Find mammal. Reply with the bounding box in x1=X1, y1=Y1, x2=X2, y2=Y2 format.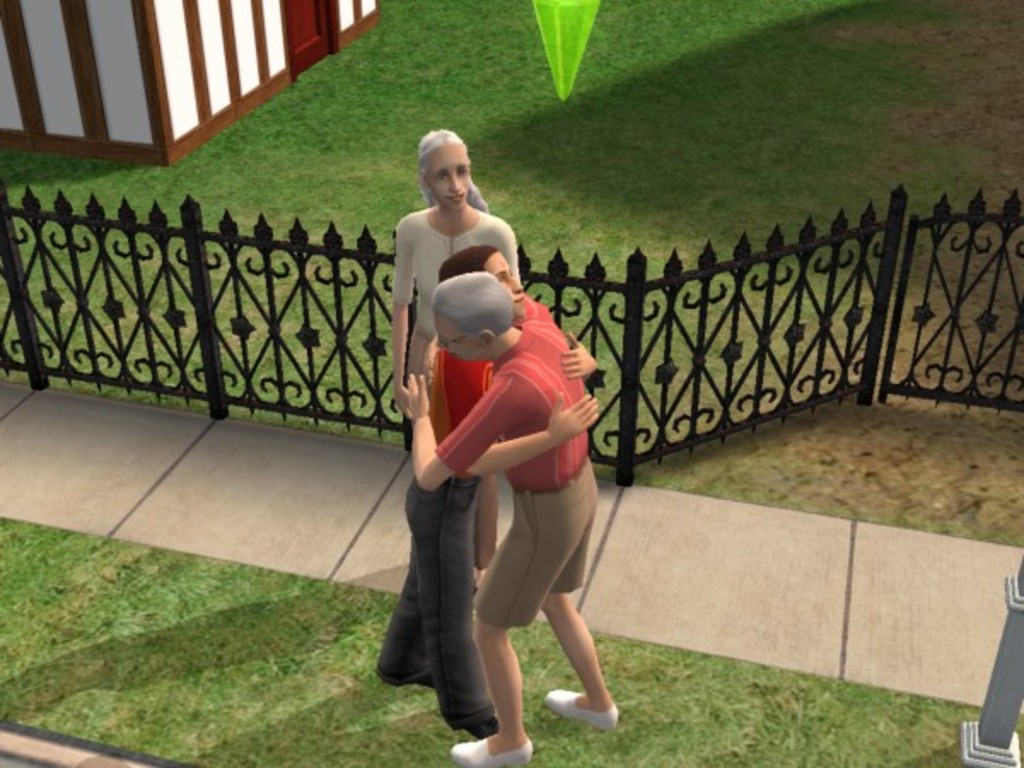
x1=369, y1=242, x2=604, y2=737.
